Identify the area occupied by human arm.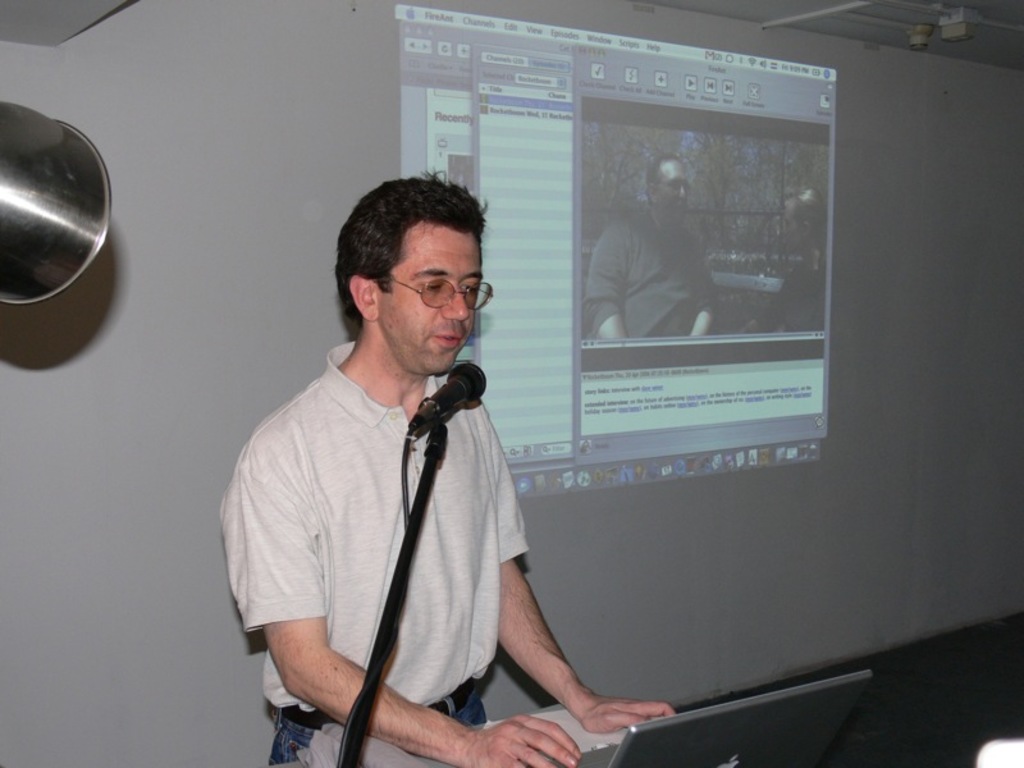
Area: 220,433,586,767.
